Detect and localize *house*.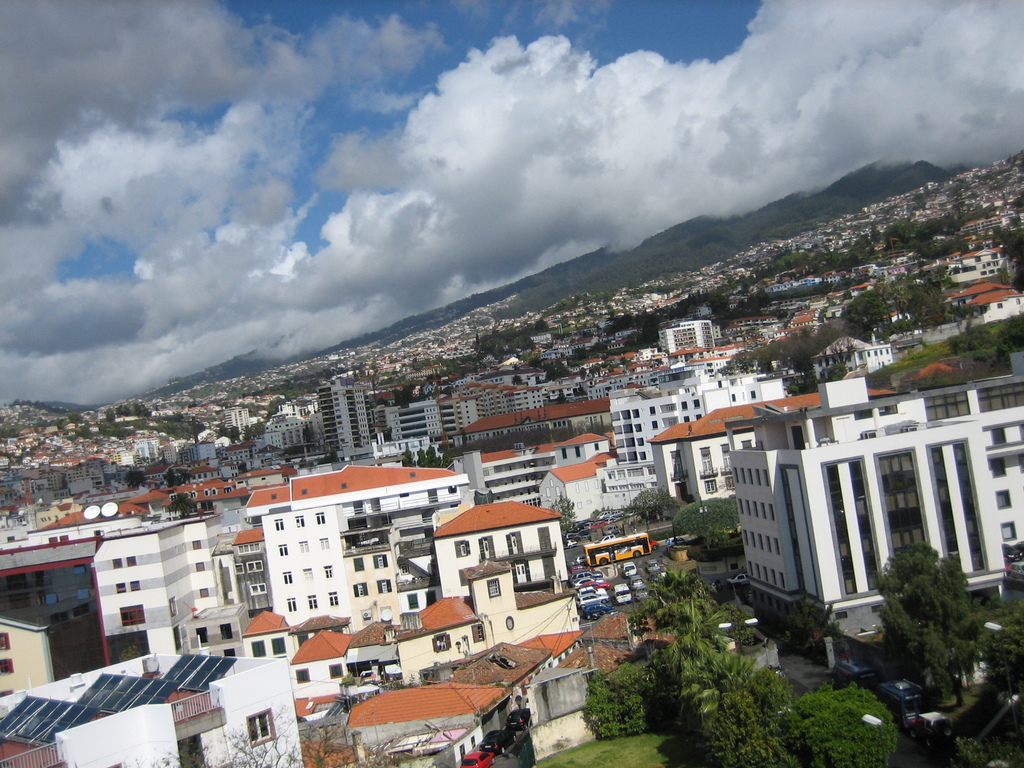
Localized at region(655, 316, 718, 362).
